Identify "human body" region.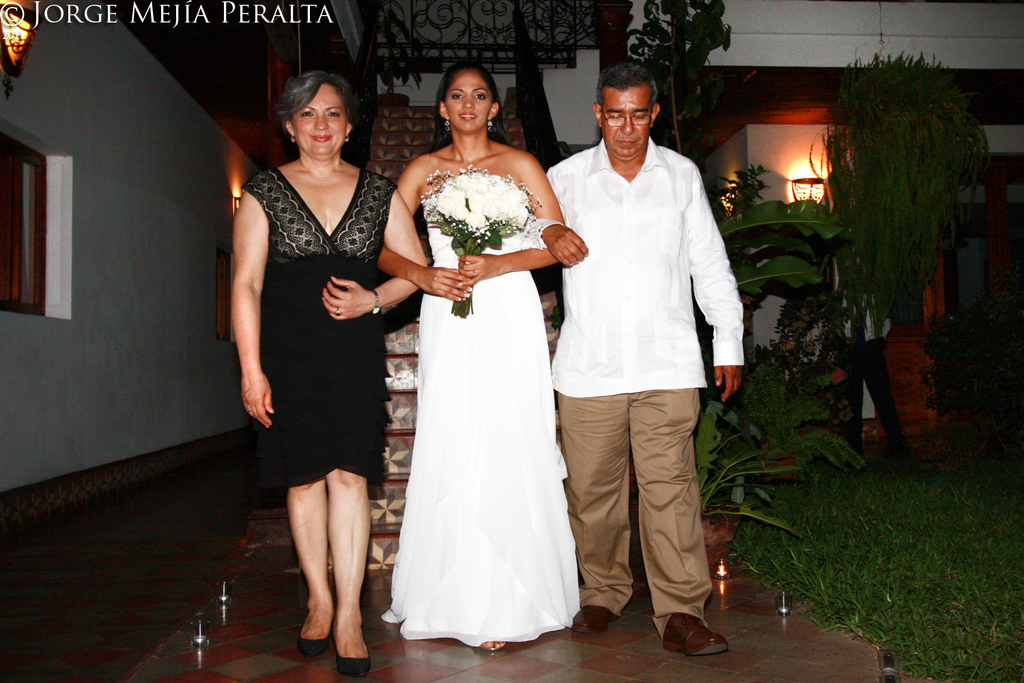
Region: select_region(537, 60, 744, 641).
